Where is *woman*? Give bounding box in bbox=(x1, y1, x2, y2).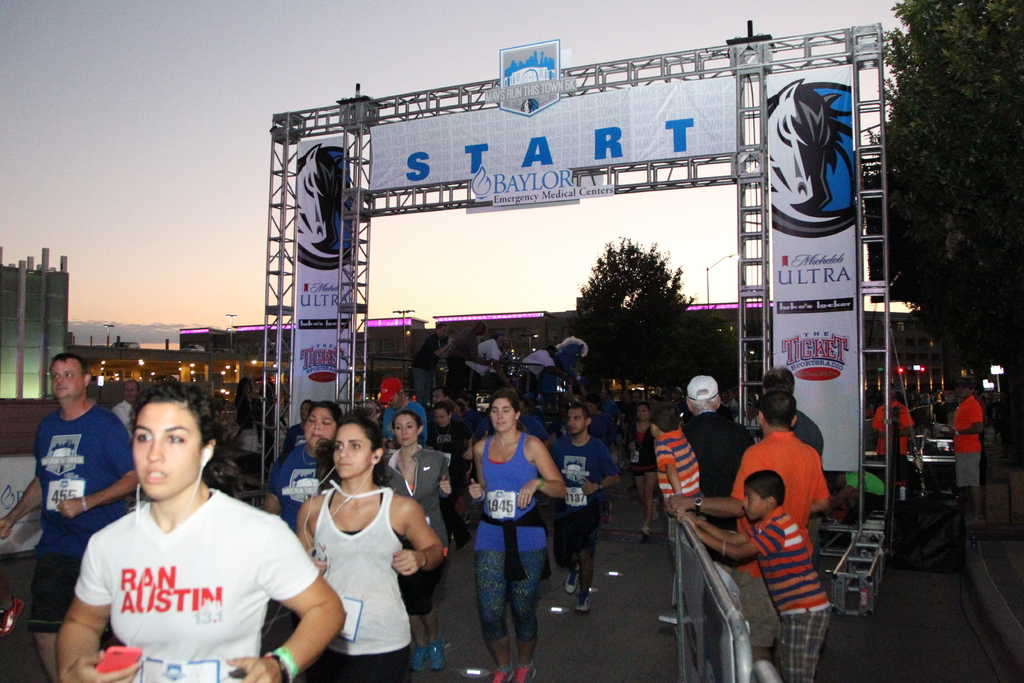
bbox=(268, 413, 438, 682).
